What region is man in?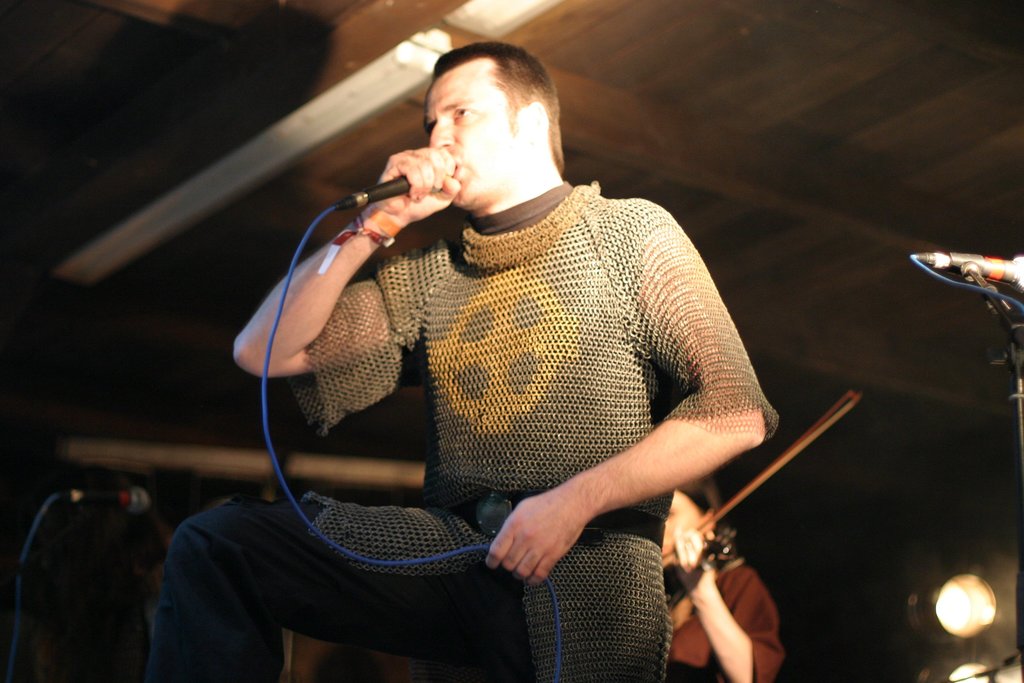
select_region(202, 15, 817, 664).
